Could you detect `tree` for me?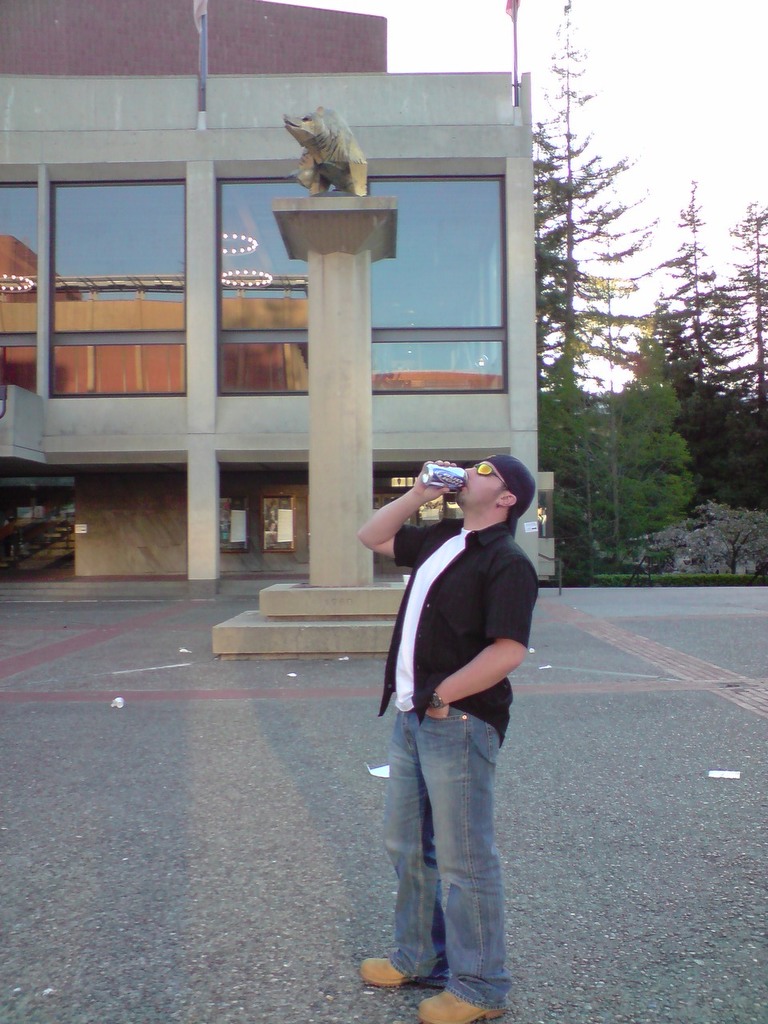
Detection result: {"x1": 526, "y1": 0, "x2": 656, "y2": 410}.
